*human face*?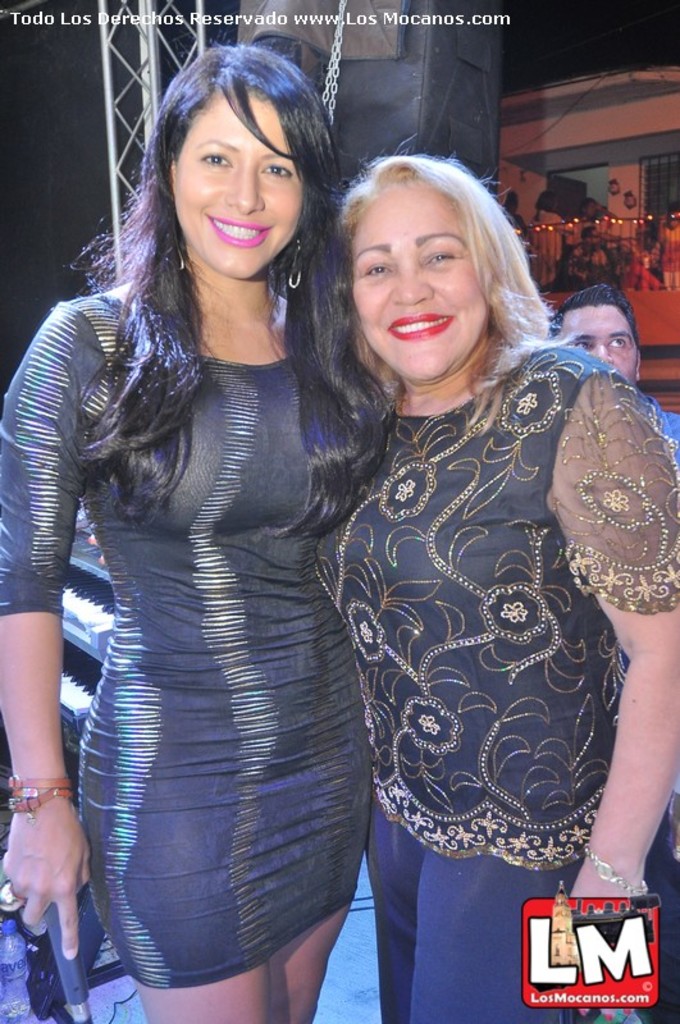
(x1=560, y1=298, x2=640, y2=385)
